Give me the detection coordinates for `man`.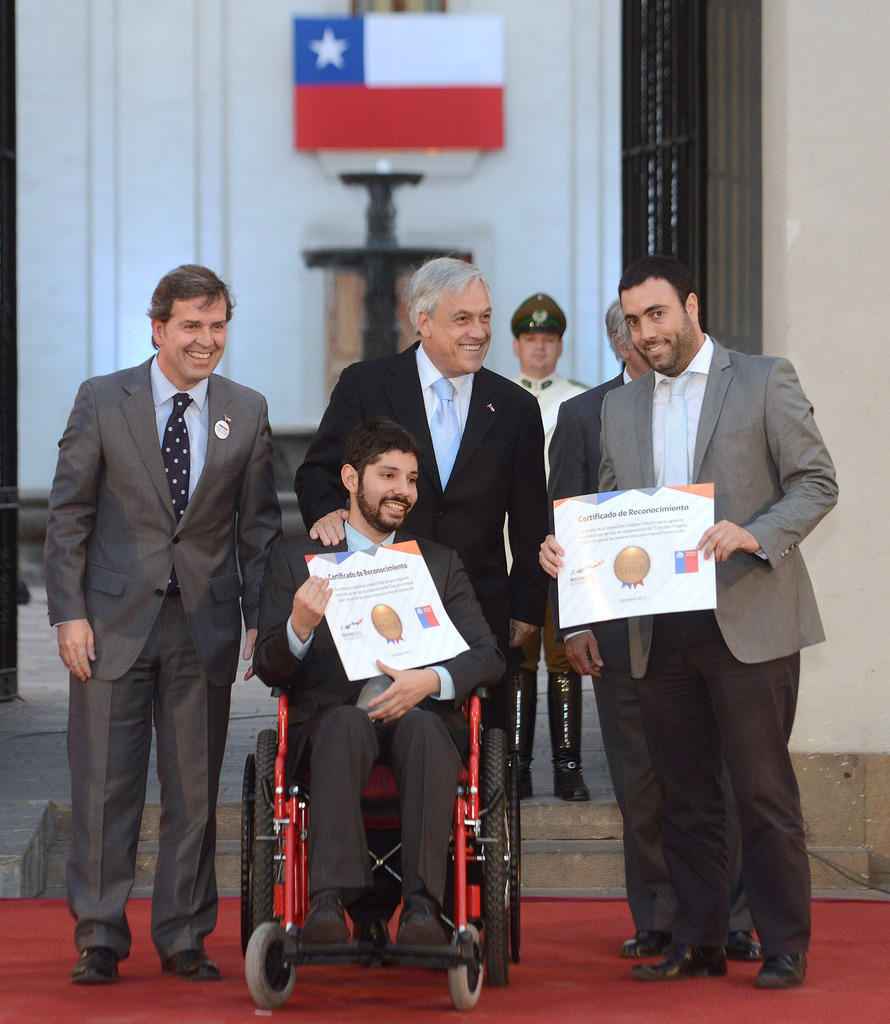
crop(254, 448, 515, 941).
